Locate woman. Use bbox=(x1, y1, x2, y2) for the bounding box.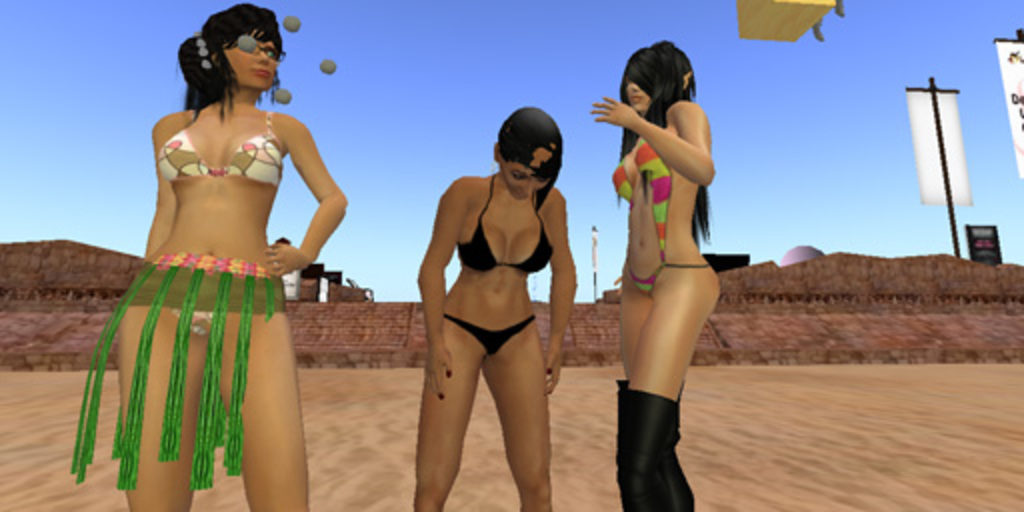
bbox=(404, 104, 580, 510).
